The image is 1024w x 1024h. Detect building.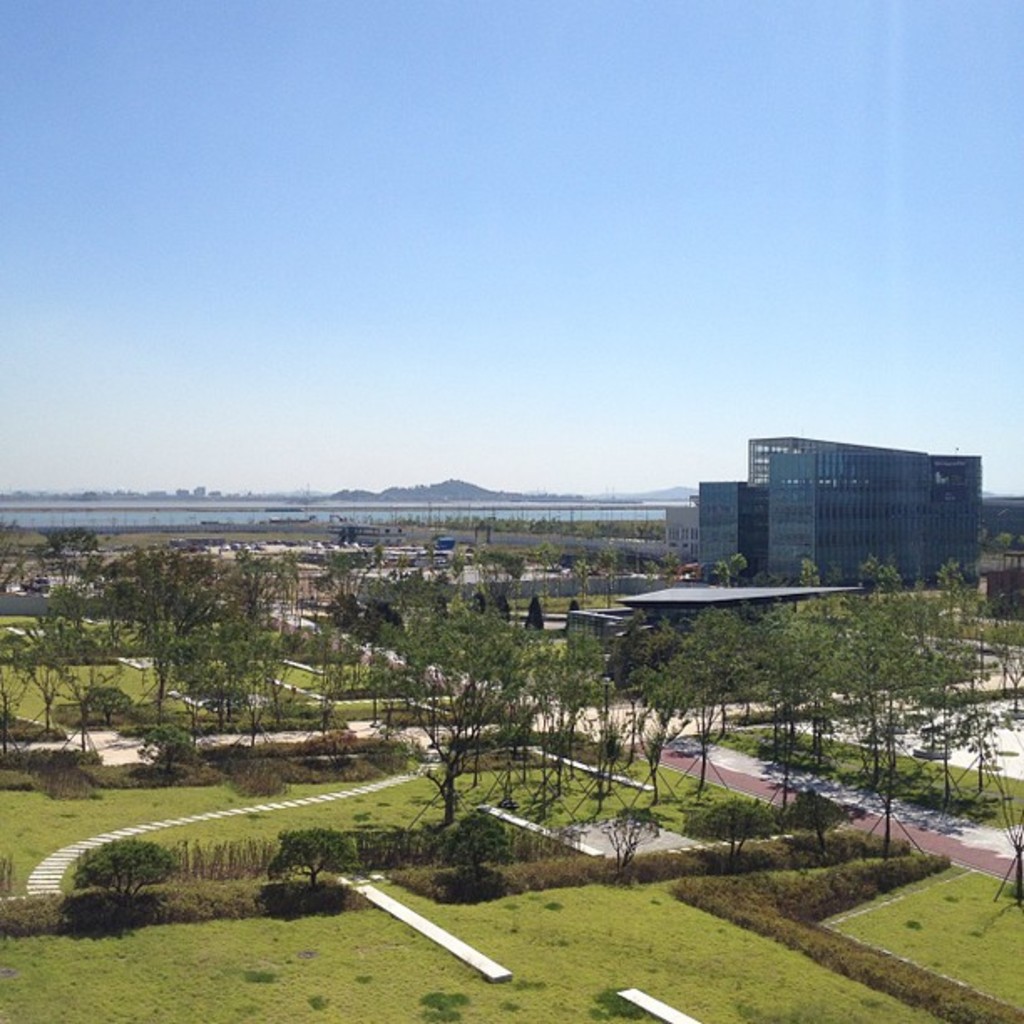
Detection: (left=663, top=433, right=982, bottom=592).
